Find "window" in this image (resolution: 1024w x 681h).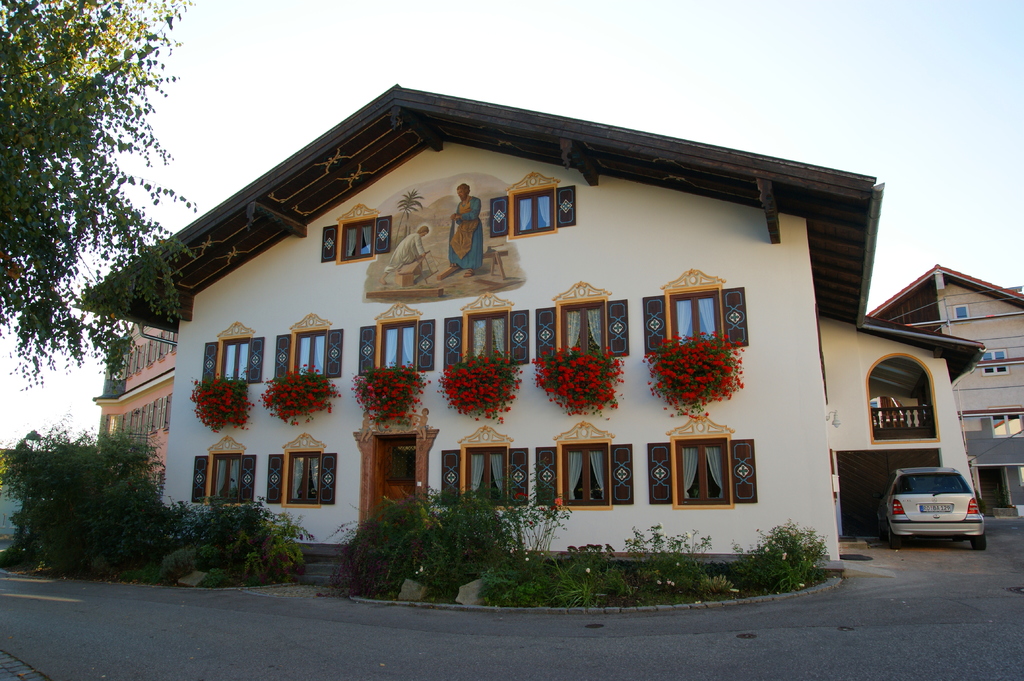
(196,333,267,382).
